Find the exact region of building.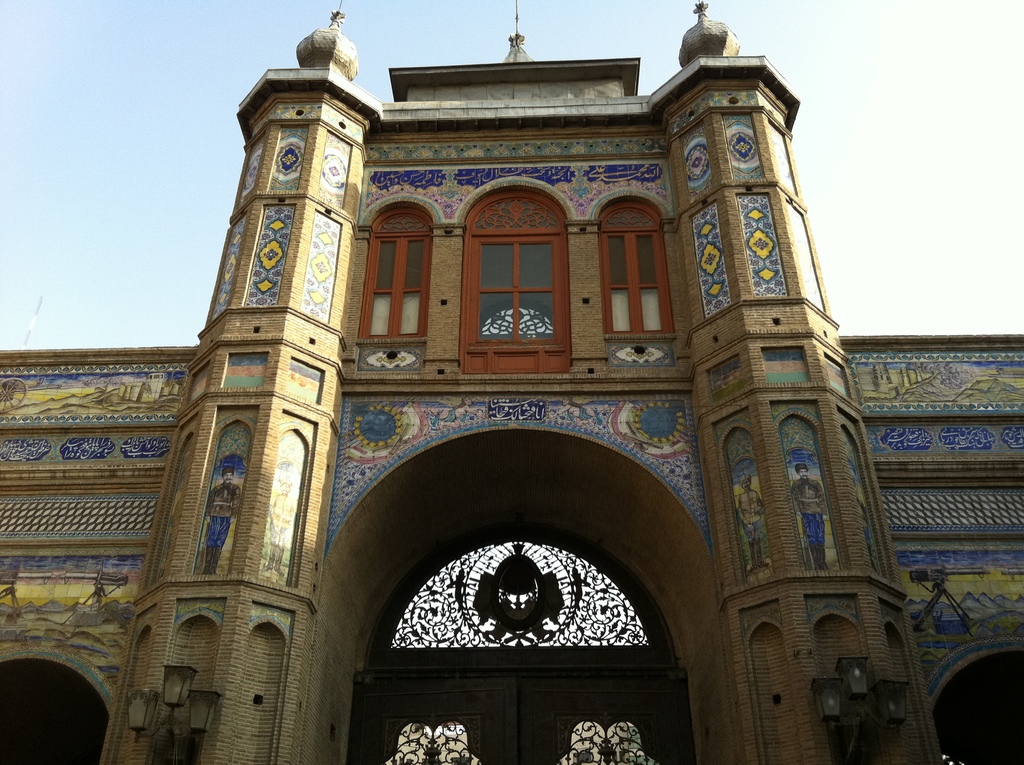
Exact region: 0, 0, 1023, 764.
